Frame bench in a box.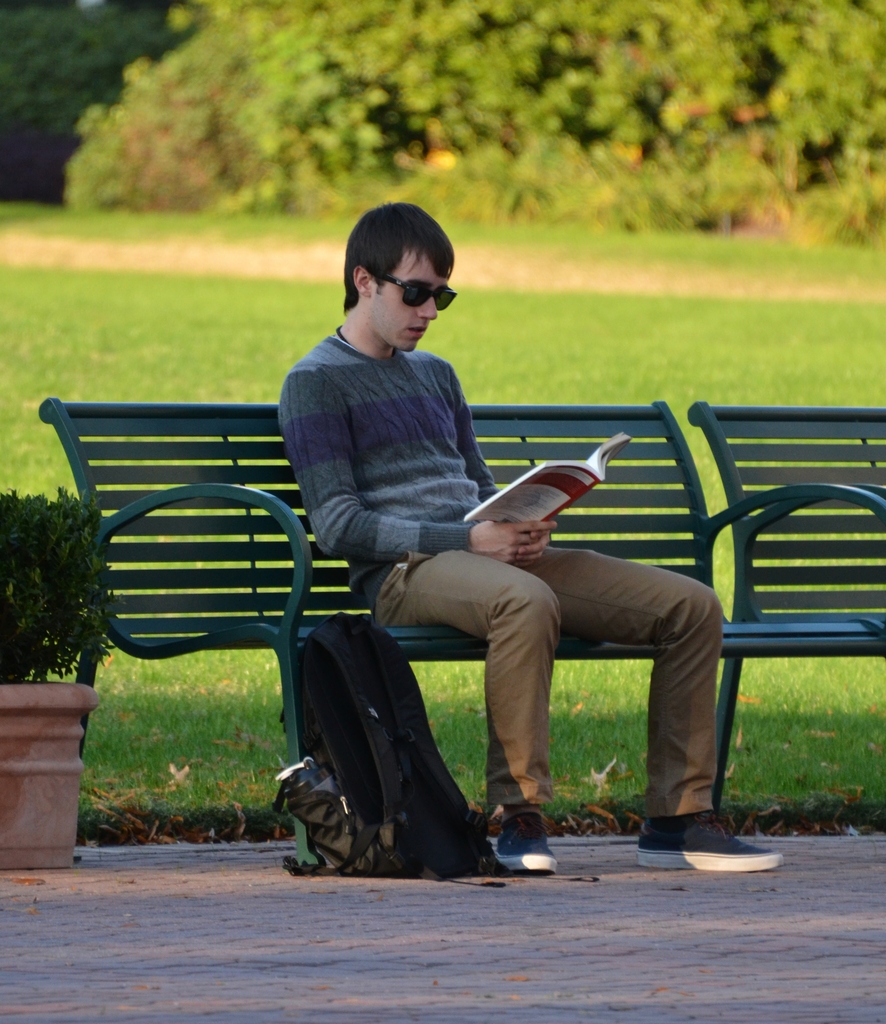
bbox=(688, 402, 885, 820).
